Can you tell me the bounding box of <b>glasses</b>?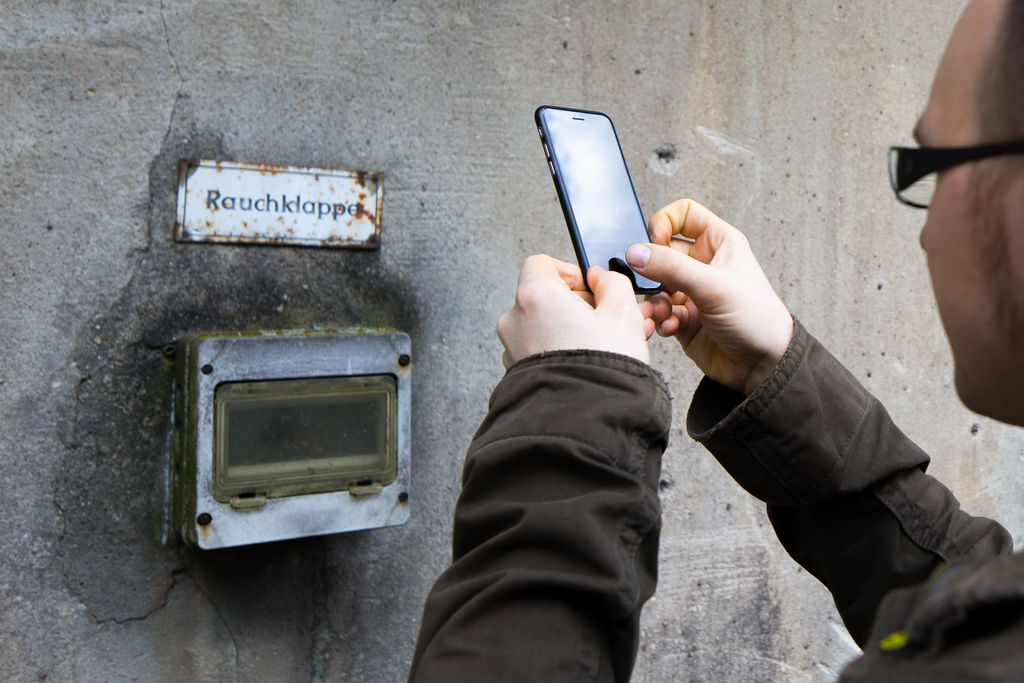
locate(888, 140, 1023, 208).
